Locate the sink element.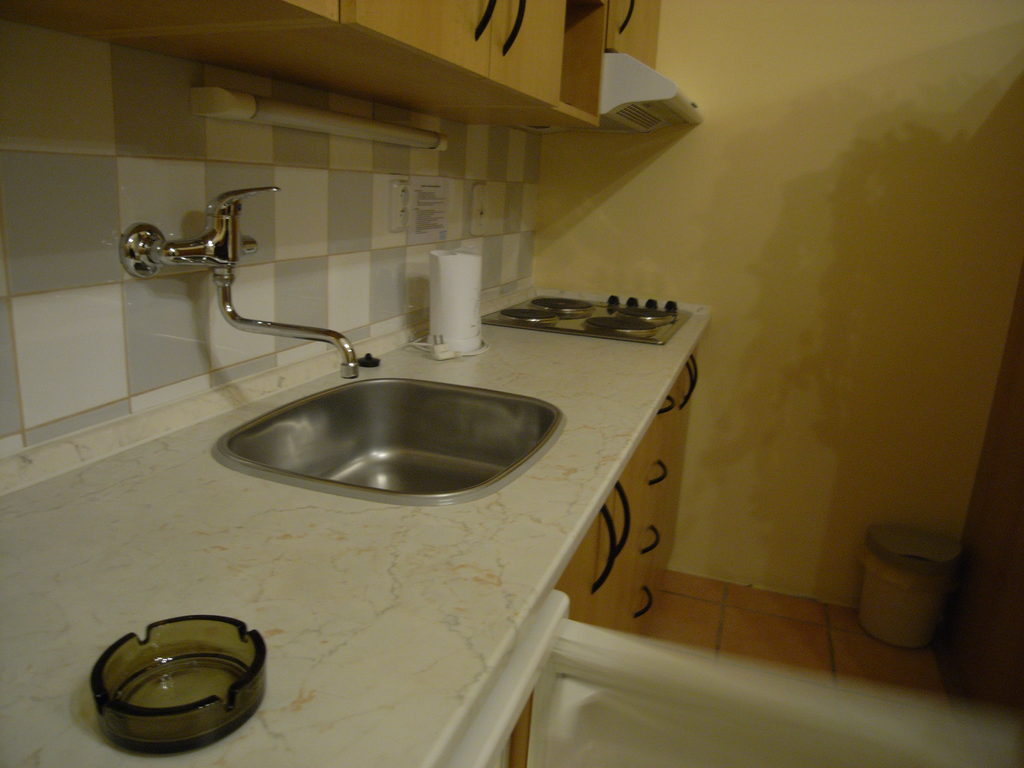
Element bbox: pyautogui.locateOnScreen(120, 186, 568, 513).
